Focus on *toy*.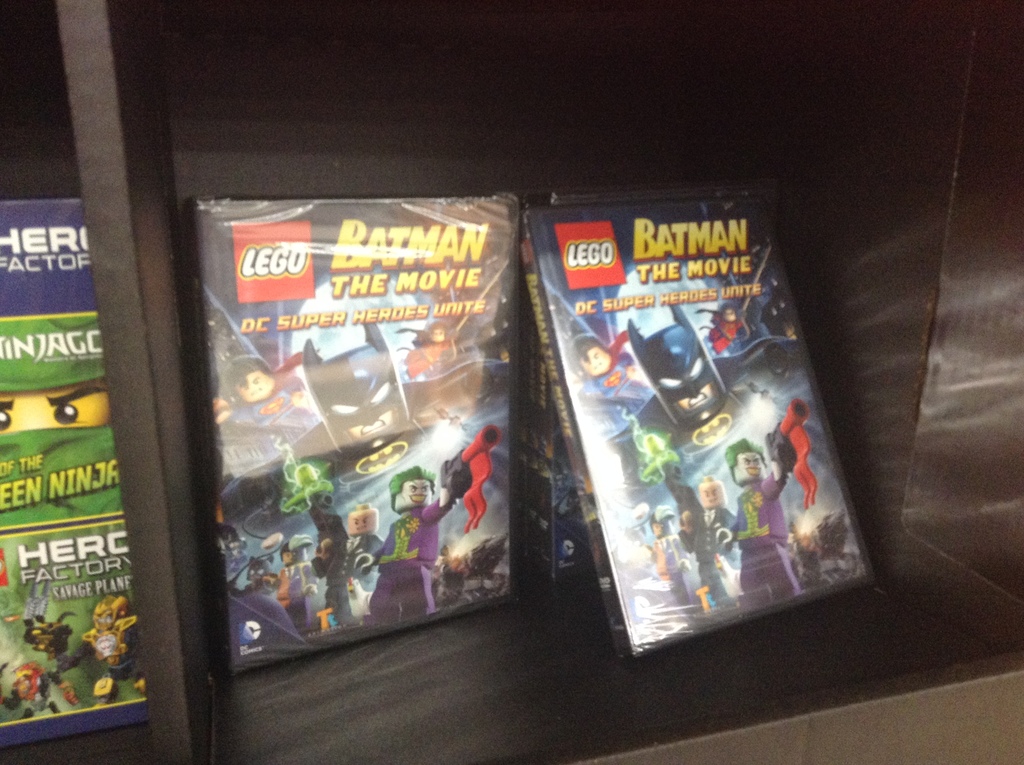
Focused at {"x1": 653, "y1": 506, "x2": 708, "y2": 627}.
